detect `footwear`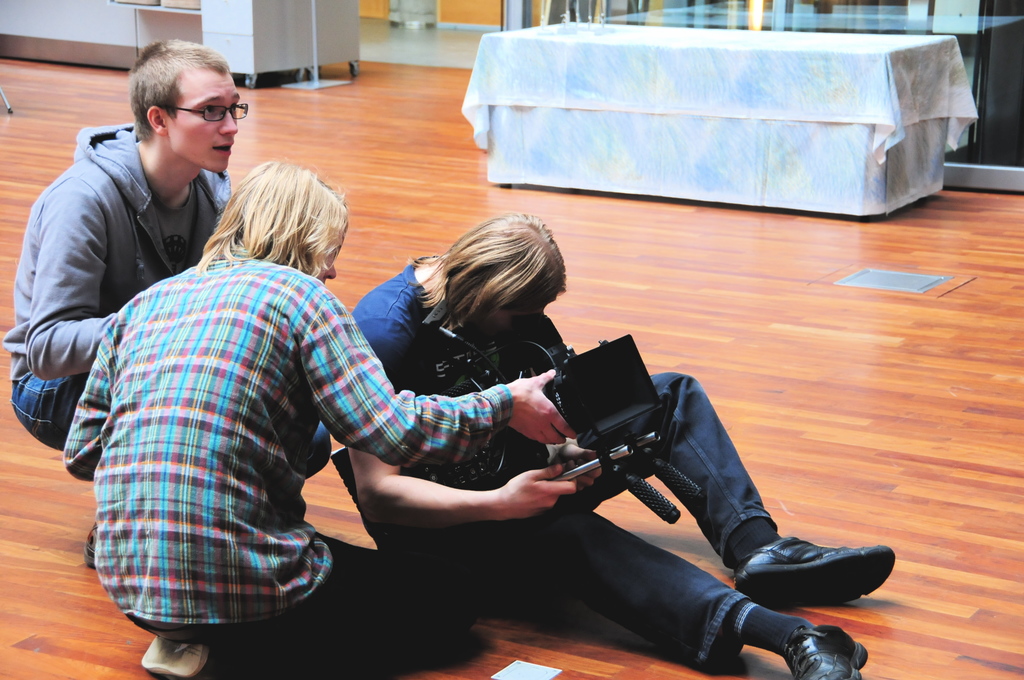
[left=782, top=624, right=869, bottom=679]
